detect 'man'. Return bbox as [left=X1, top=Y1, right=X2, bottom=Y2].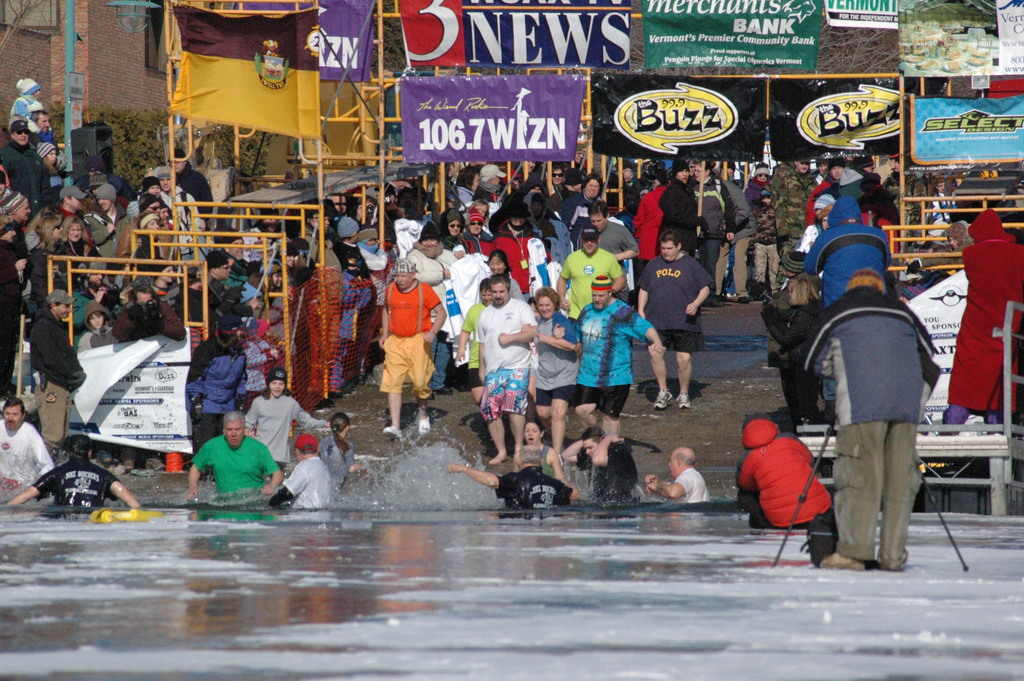
[left=24, top=107, right=61, bottom=165].
